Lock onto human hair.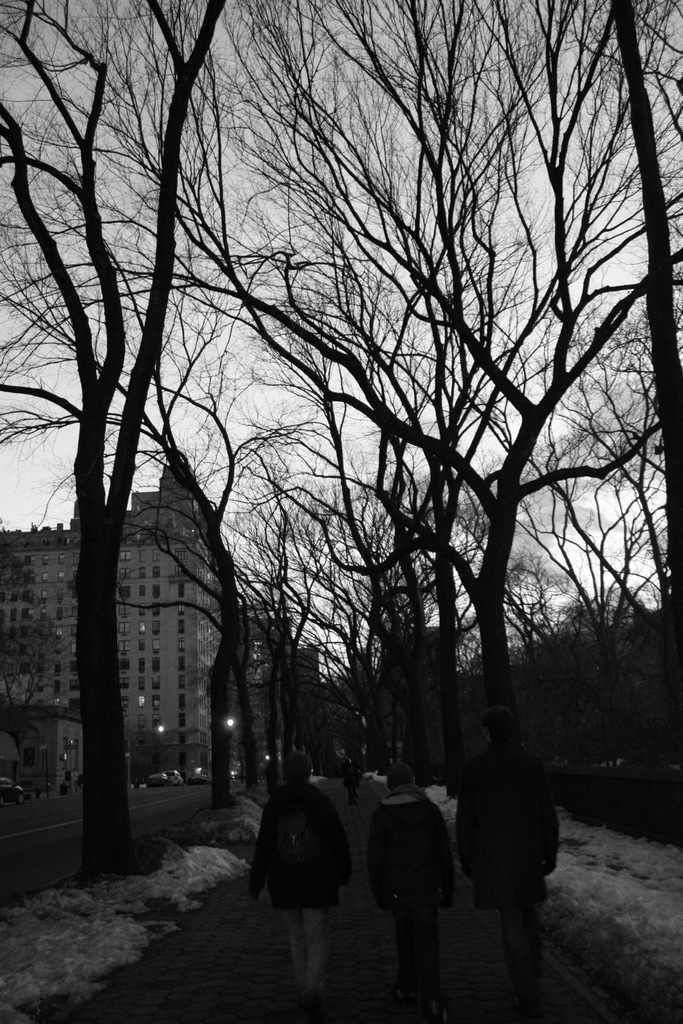
Locked: 283 751 309 787.
